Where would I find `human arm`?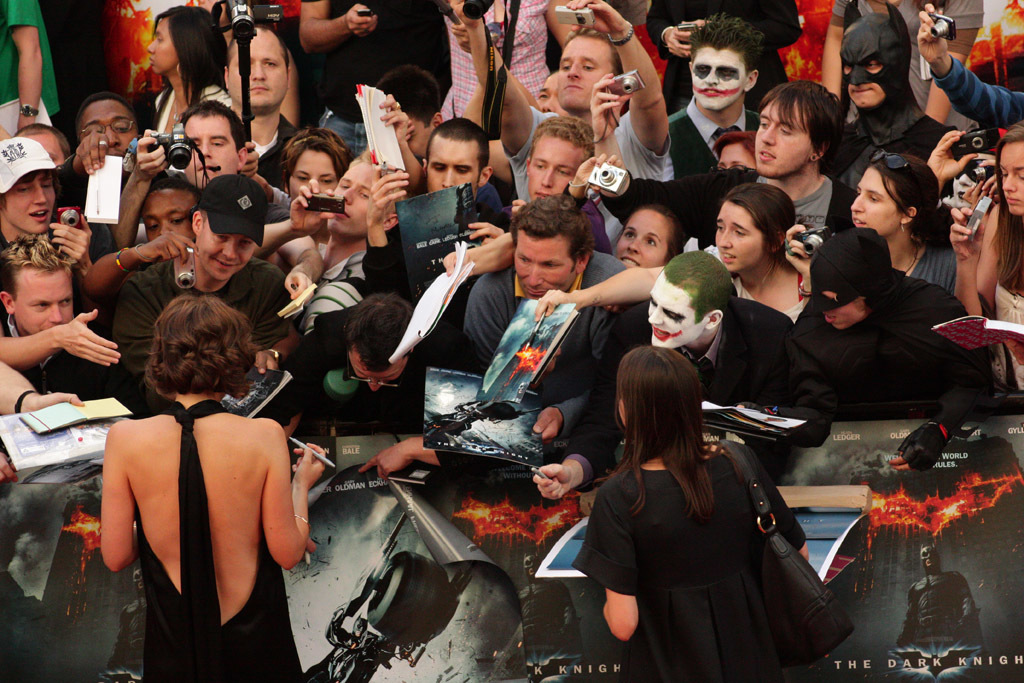
At [914, 0, 1023, 135].
